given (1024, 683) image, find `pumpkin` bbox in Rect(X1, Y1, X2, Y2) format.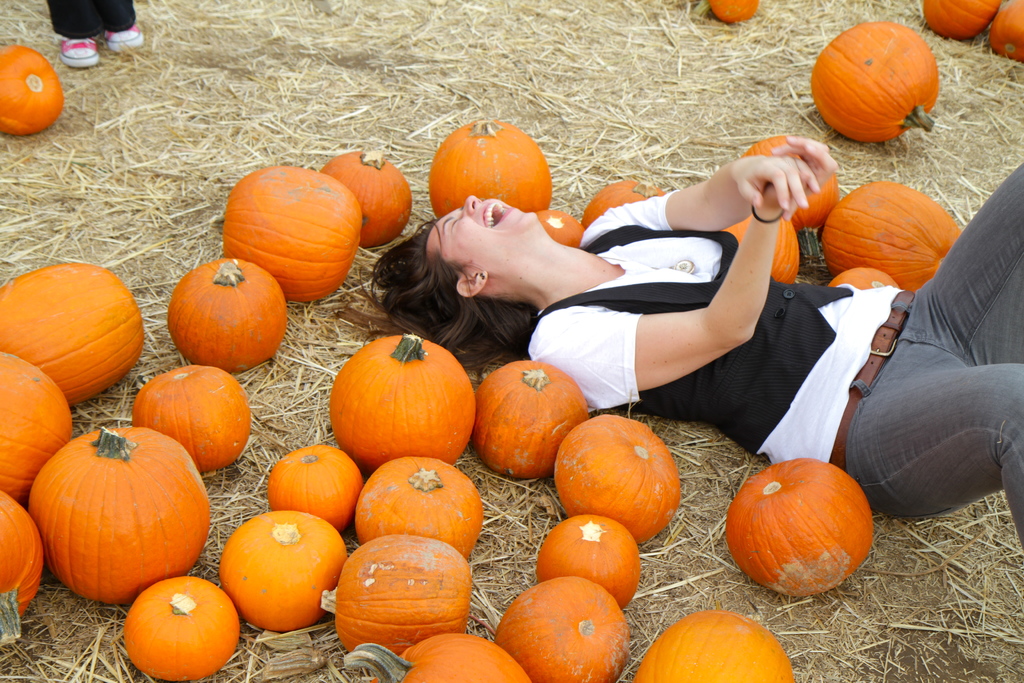
Rect(722, 454, 887, 604).
